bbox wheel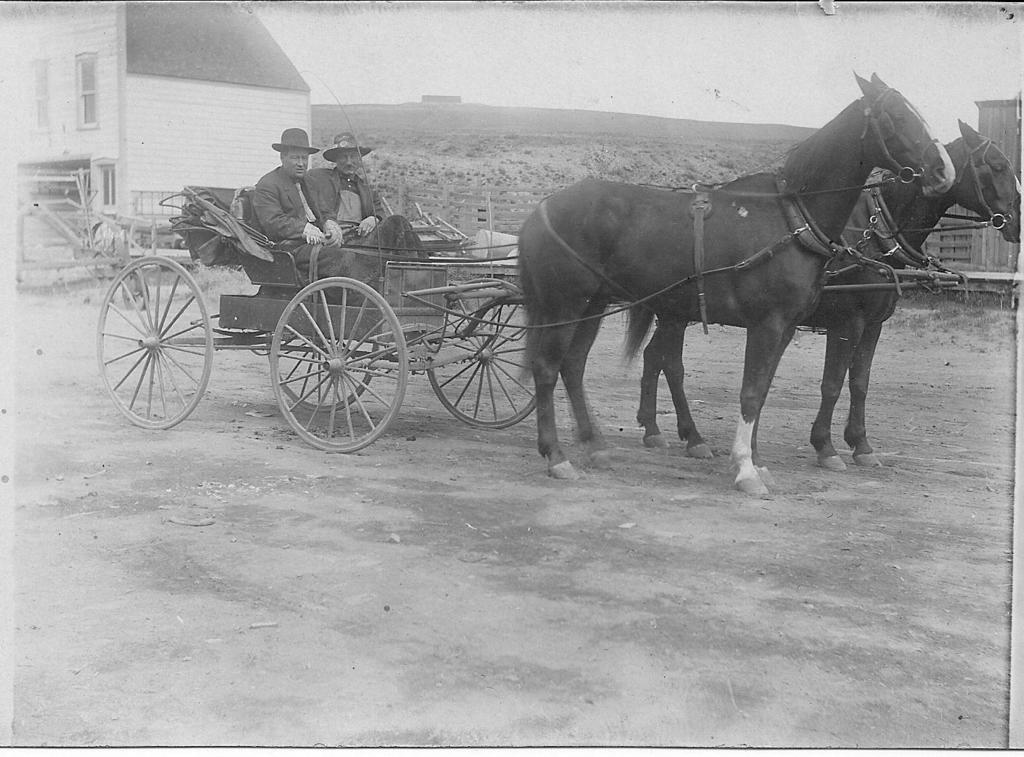
(x1=124, y1=273, x2=146, y2=311)
